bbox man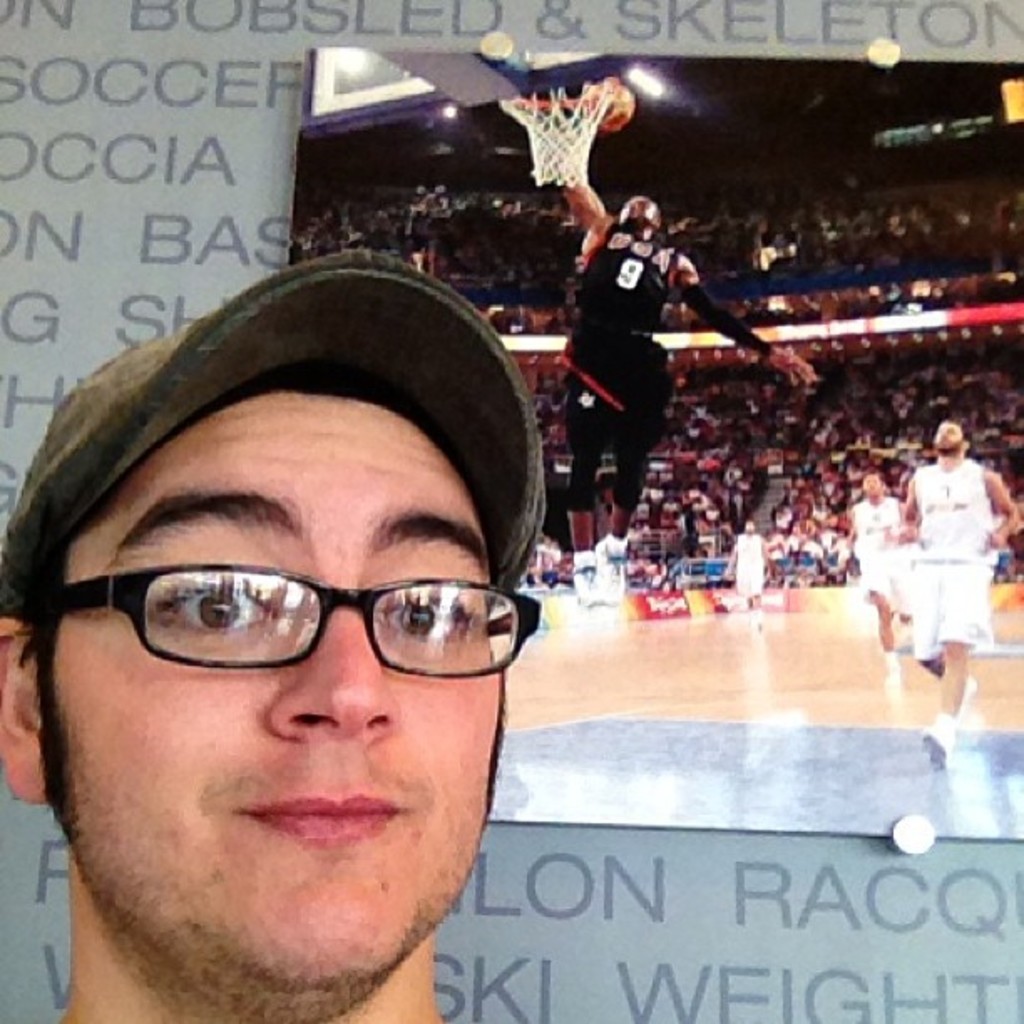
[left=877, top=418, right=1019, bottom=709]
